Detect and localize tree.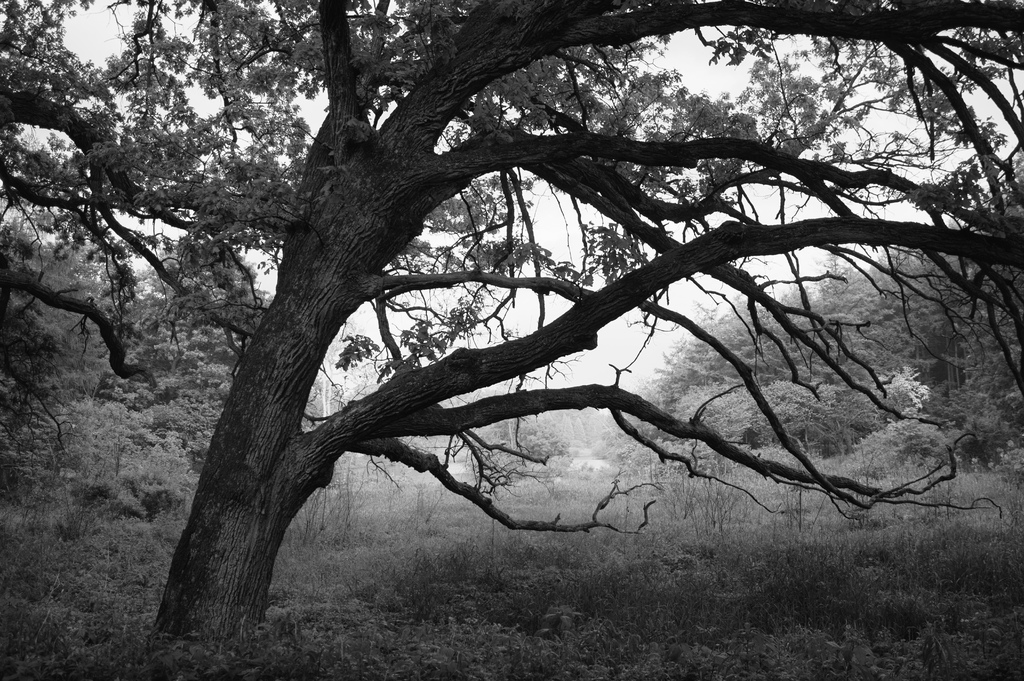
Localized at x1=93, y1=1, x2=980, y2=609.
